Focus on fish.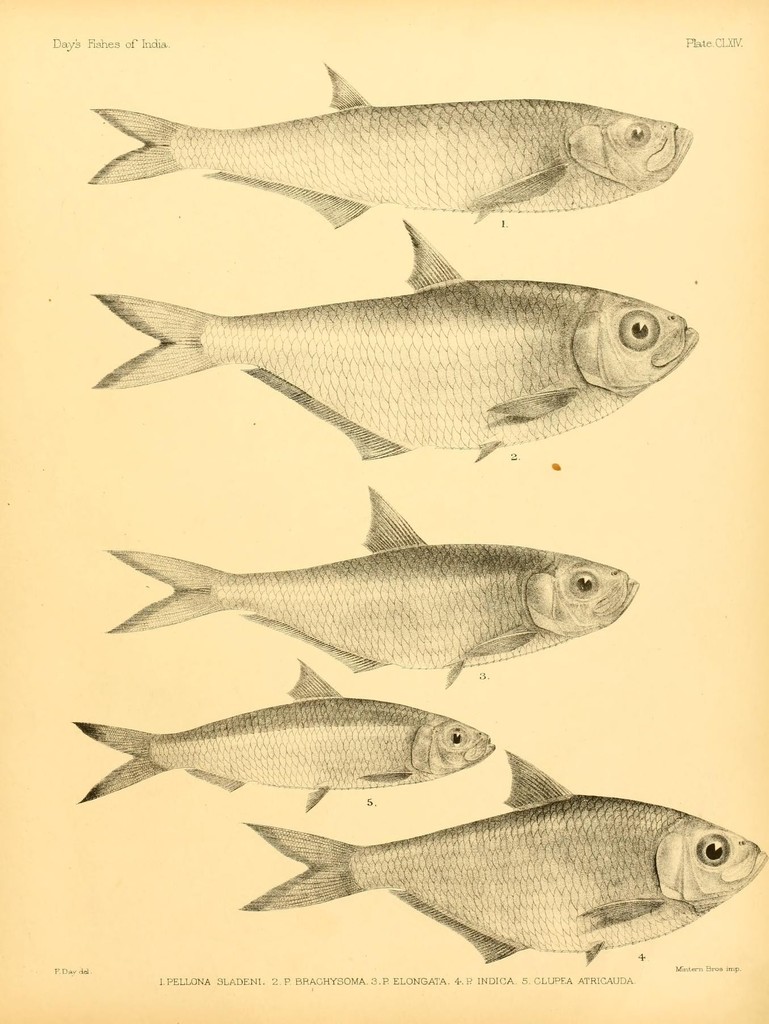
Focused at left=228, top=748, right=768, bottom=959.
